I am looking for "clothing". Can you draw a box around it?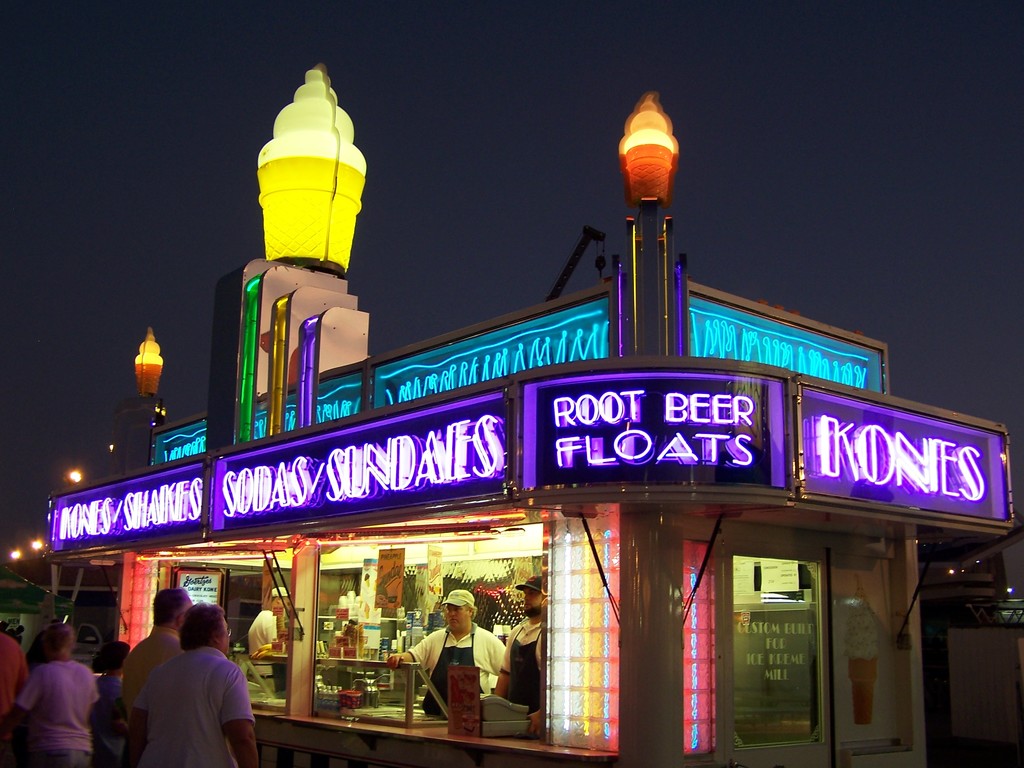
Sure, the bounding box is rect(24, 653, 100, 765).
